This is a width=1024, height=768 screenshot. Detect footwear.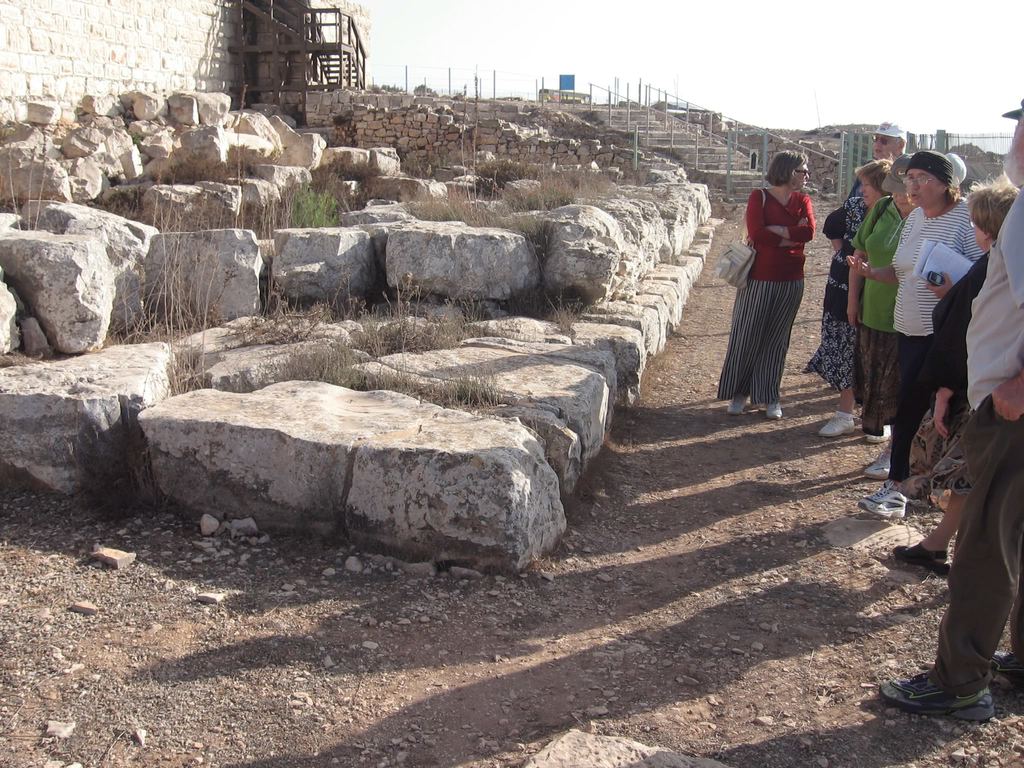
856/486/908/520.
